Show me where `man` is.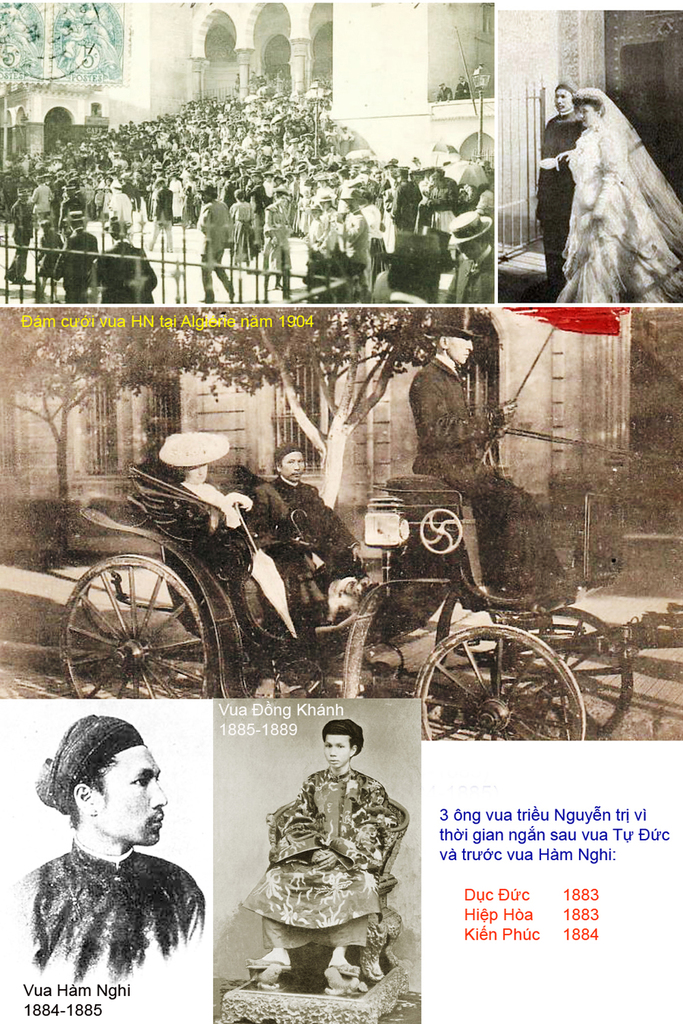
`man` is at [x1=250, y1=435, x2=369, y2=643].
